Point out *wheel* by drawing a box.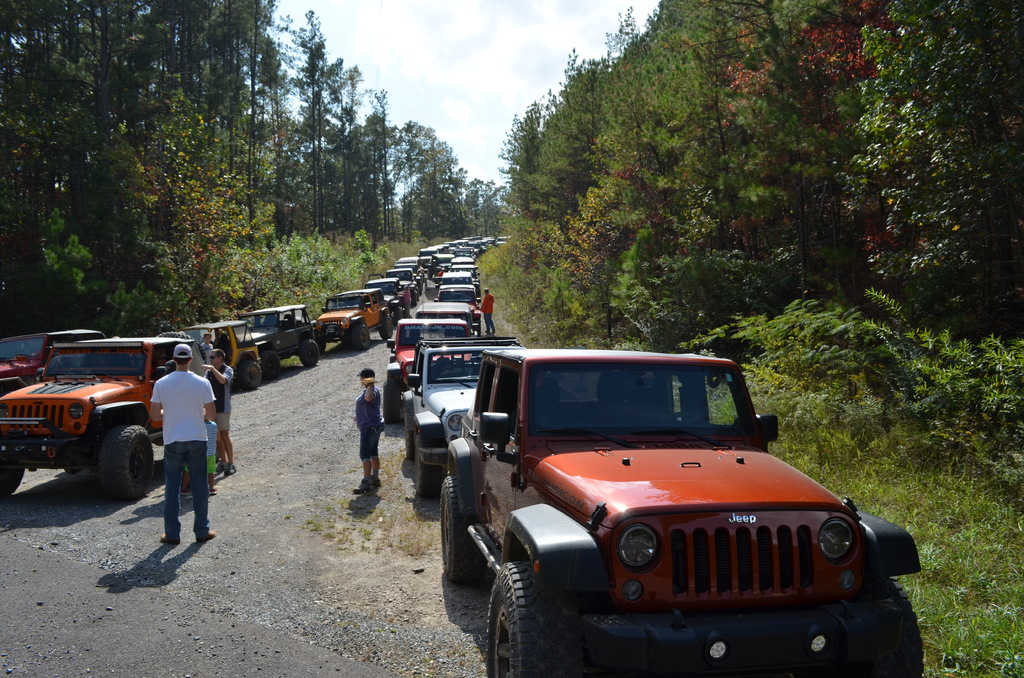
394,307,403,325.
